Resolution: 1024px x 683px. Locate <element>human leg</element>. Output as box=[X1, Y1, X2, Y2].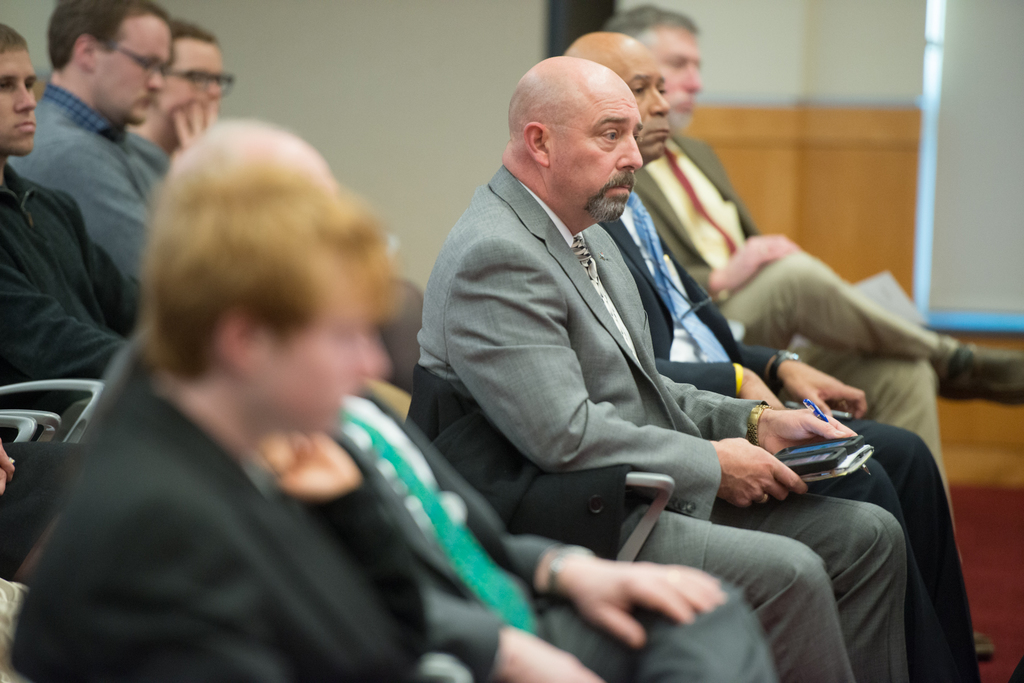
box=[841, 409, 966, 676].
